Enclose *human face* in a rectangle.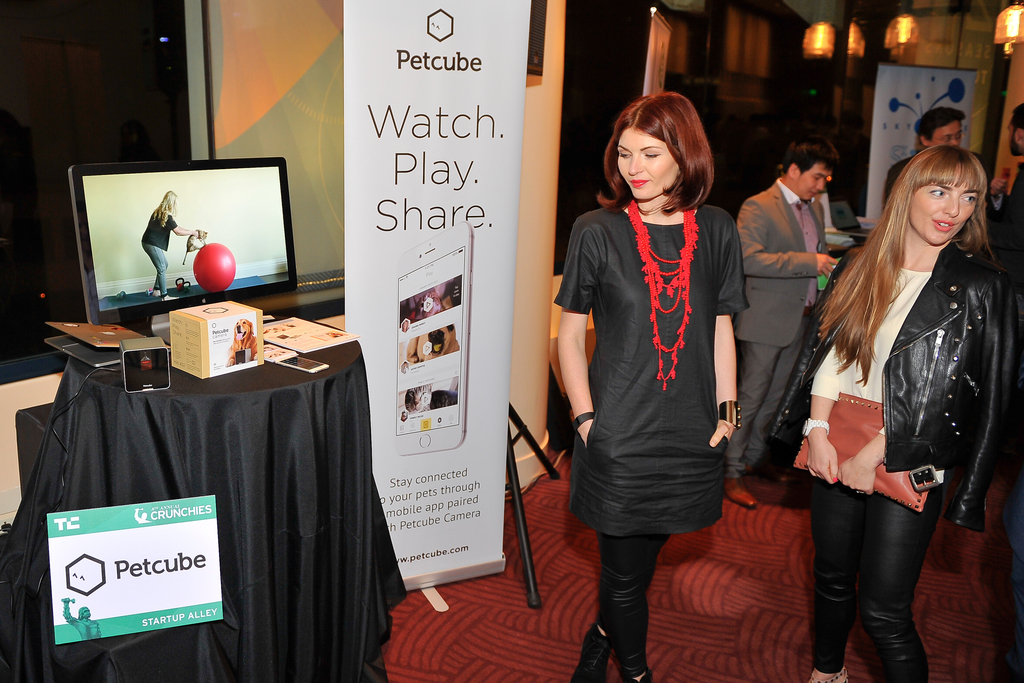
614, 129, 679, 198.
